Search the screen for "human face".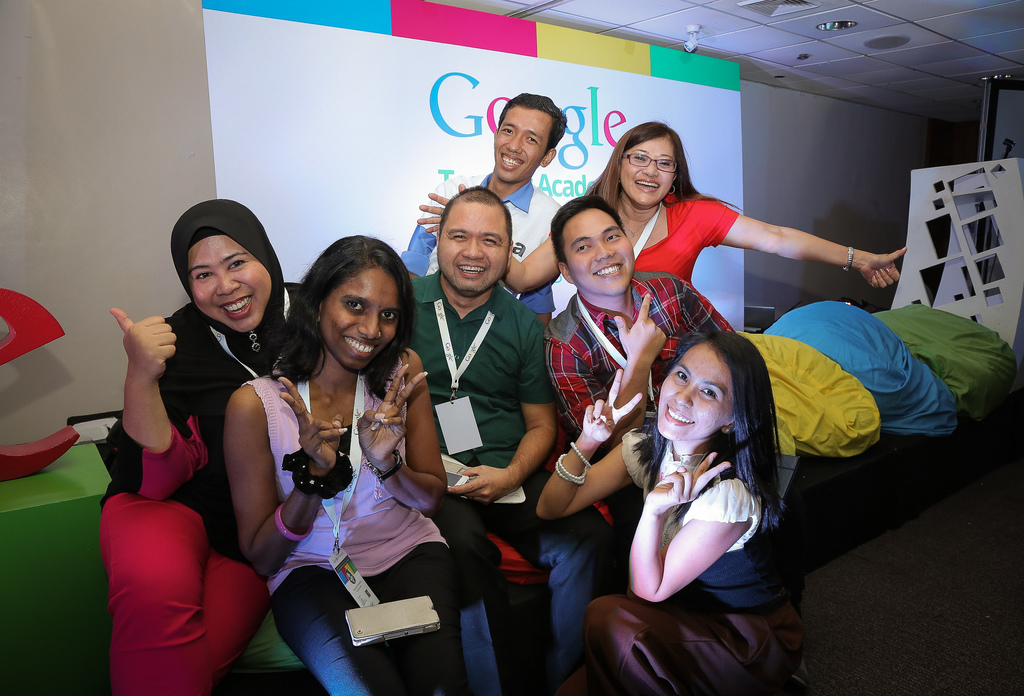
Found at pyautogui.locateOnScreen(661, 344, 735, 440).
